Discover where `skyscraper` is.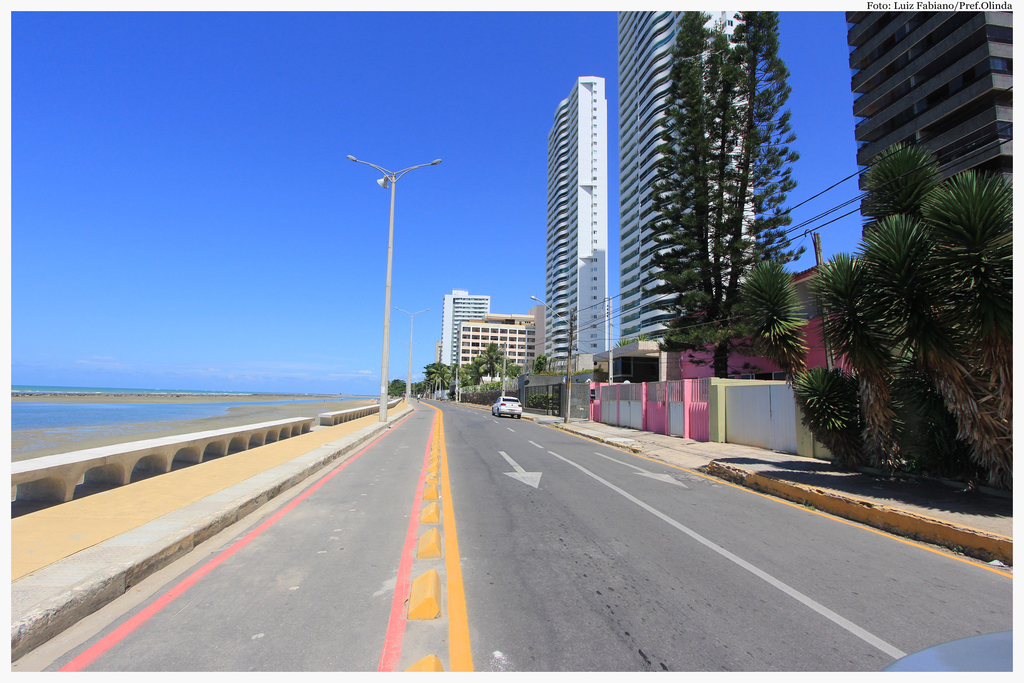
Discovered at {"x1": 534, "y1": 47, "x2": 642, "y2": 395}.
